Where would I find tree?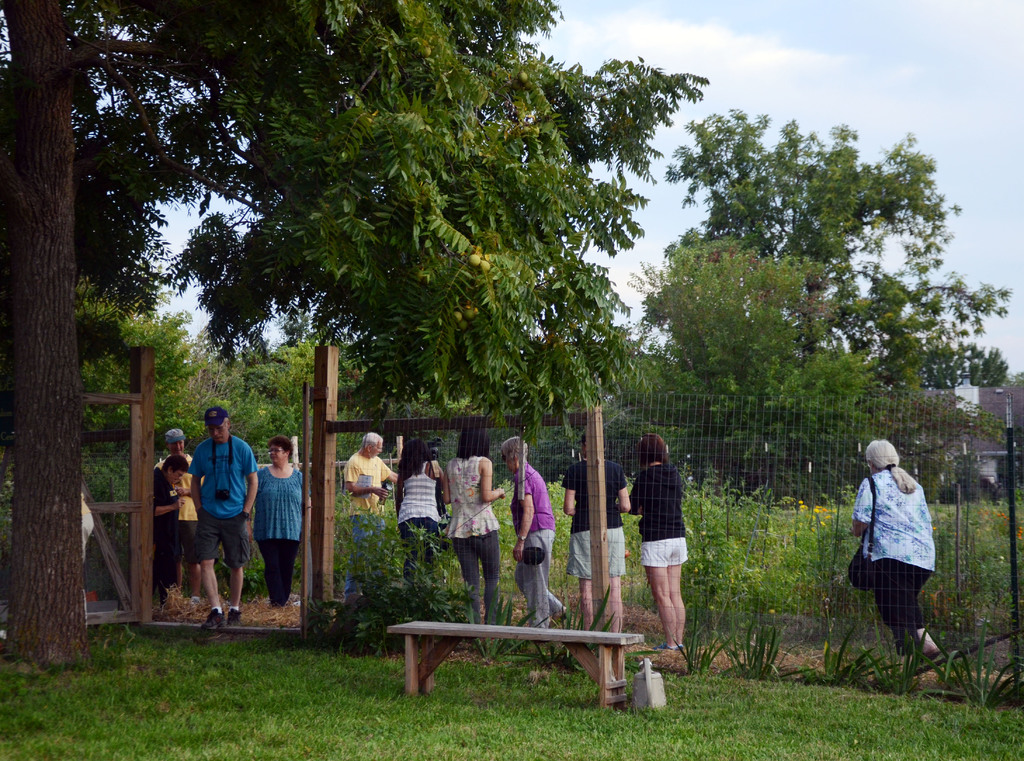
At pyautogui.locateOnScreen(0, 0, 684, 671).
